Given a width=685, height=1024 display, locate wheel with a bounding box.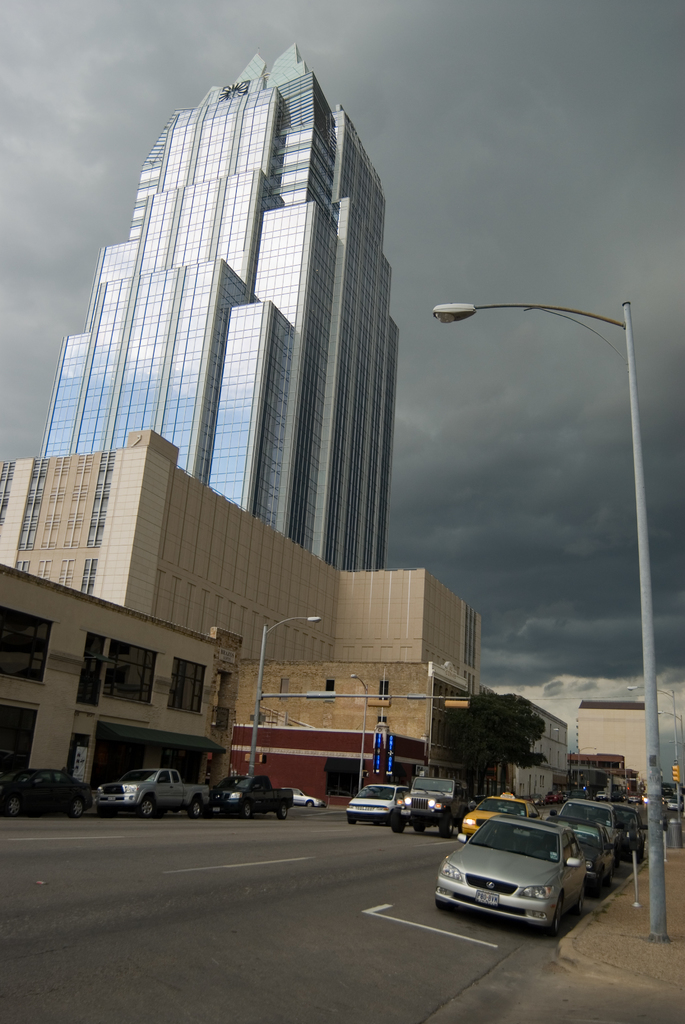
Located: select_region(186, 798, 202, 812).
